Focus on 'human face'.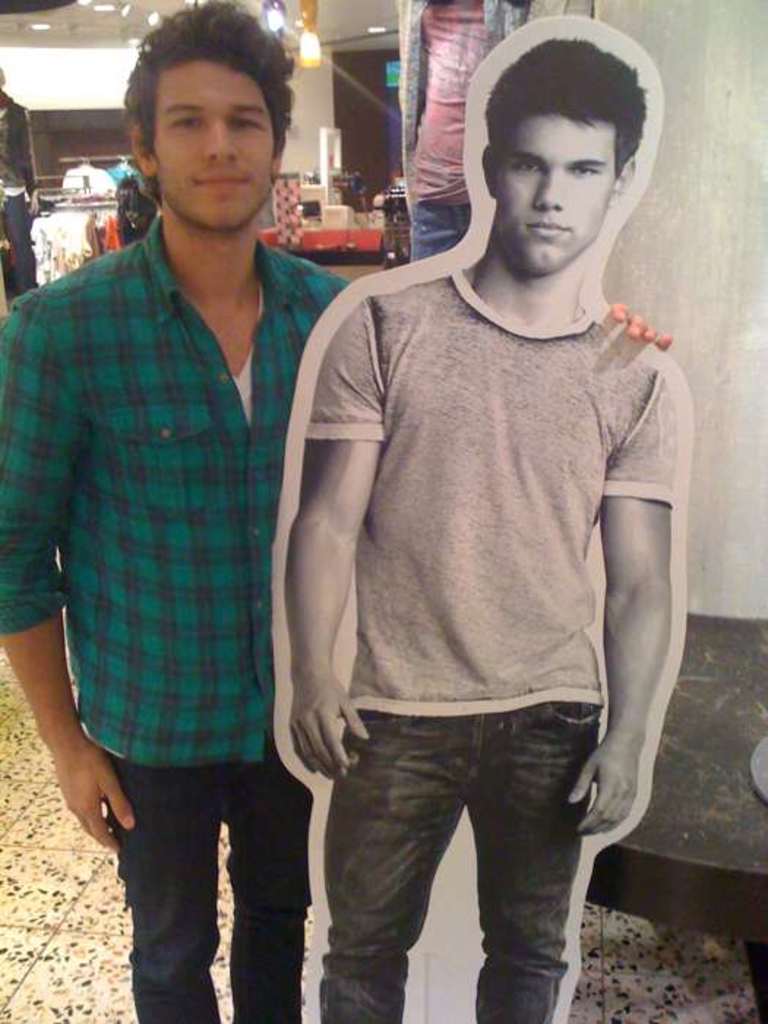
Focused at region(159, 59, 276, 234).
